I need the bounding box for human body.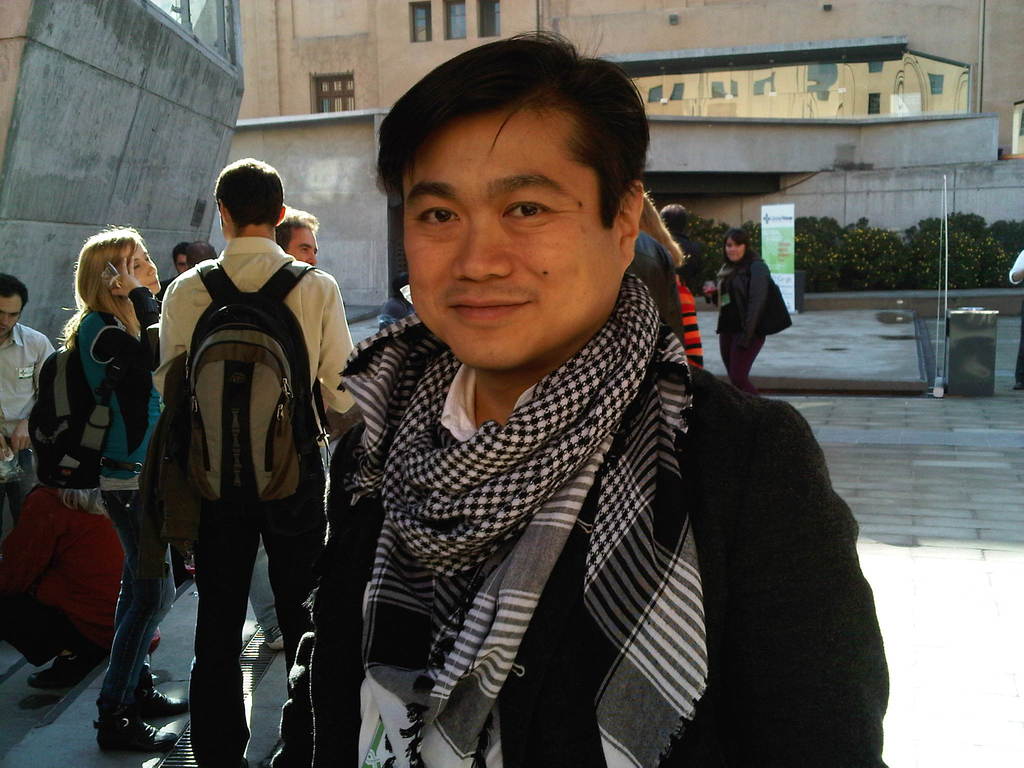
Here it is: locate(106, 214, 344, 758).
